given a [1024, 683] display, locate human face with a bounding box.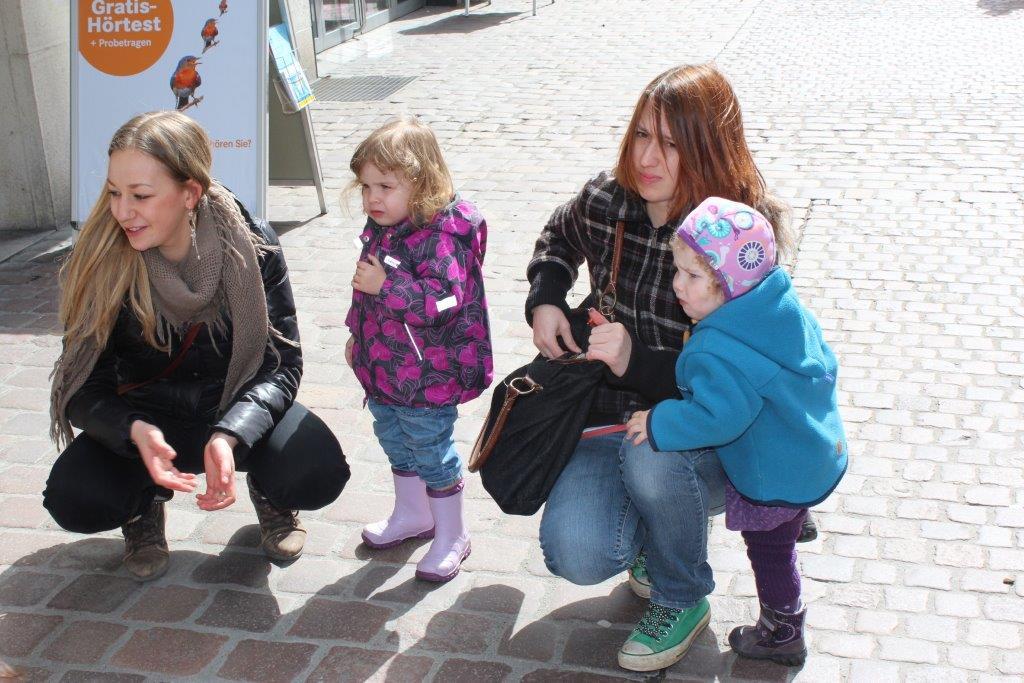
Located: x1=614 y1=103 x2=686 y2=205.
